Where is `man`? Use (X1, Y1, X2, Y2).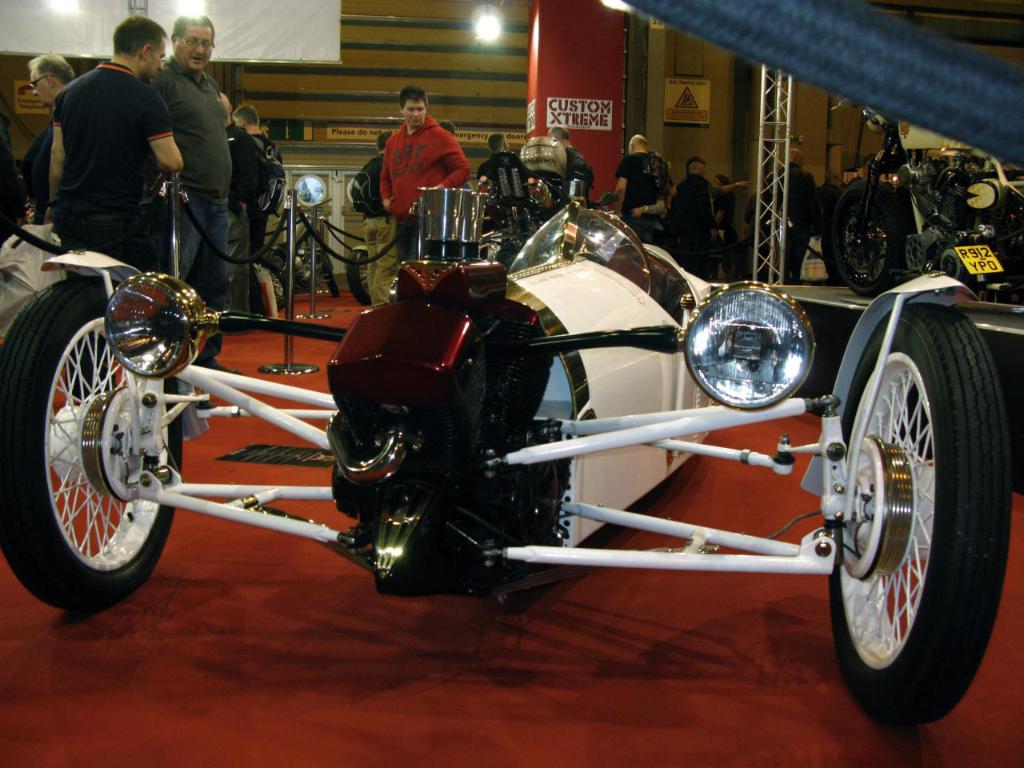
(433, 119, 456, 137).
